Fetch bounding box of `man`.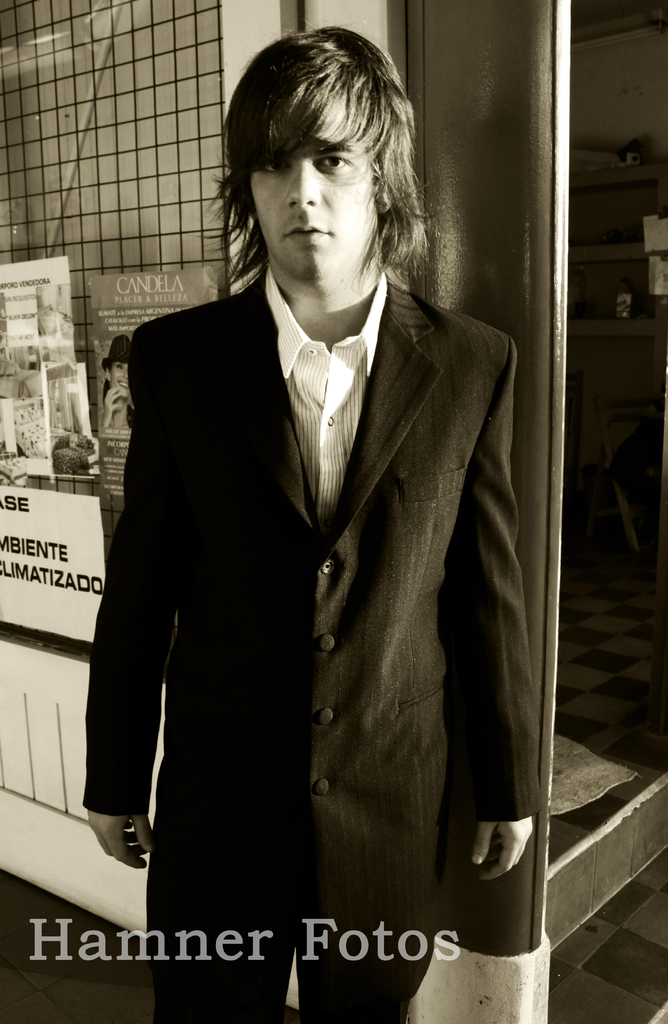
Bbox: bbox(72, 8, 555, 1023).
